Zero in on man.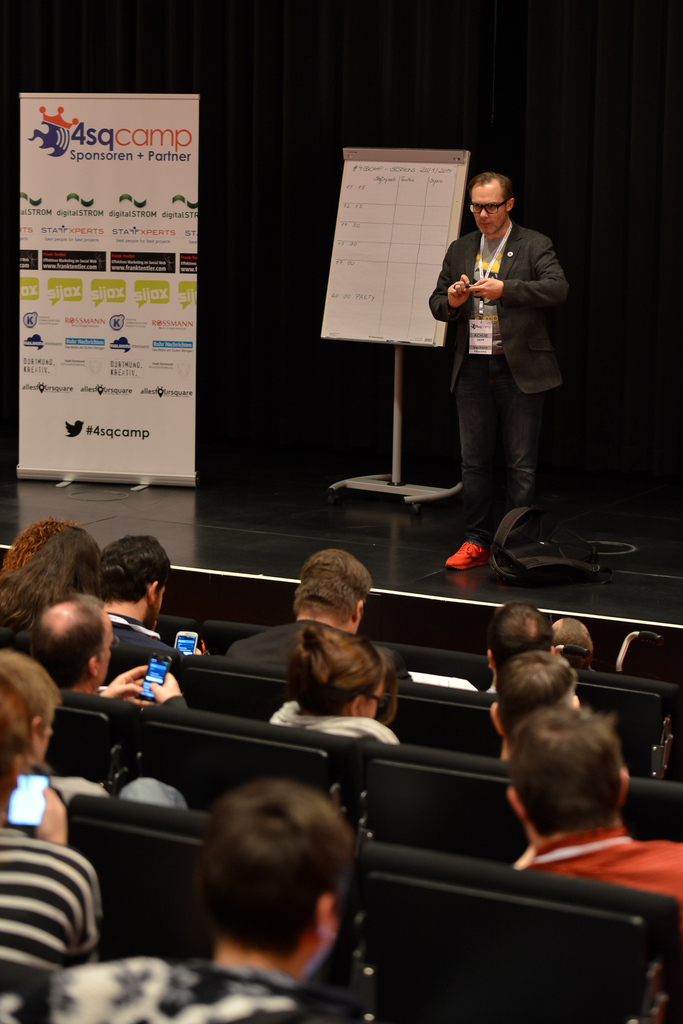
Zeroed in: {"left": 490, "top": 641, "right": 587, "bottom": 756}.
